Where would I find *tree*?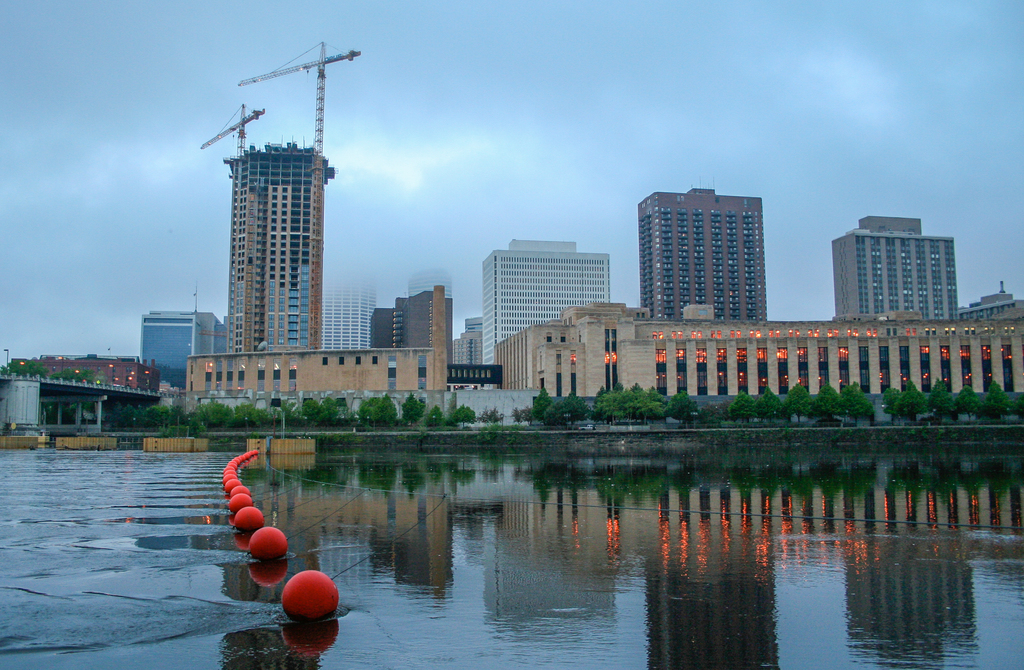
At rect(1010, 388, 1023, 424).
